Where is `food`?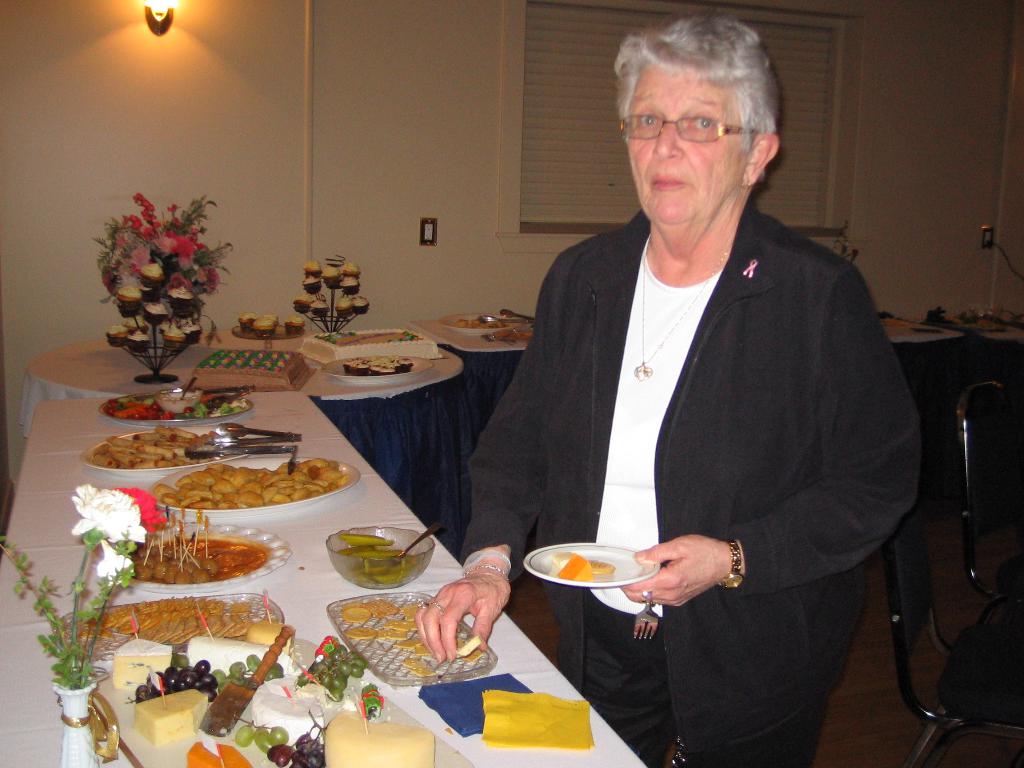
l=313, t=292, r=328, b=303.
